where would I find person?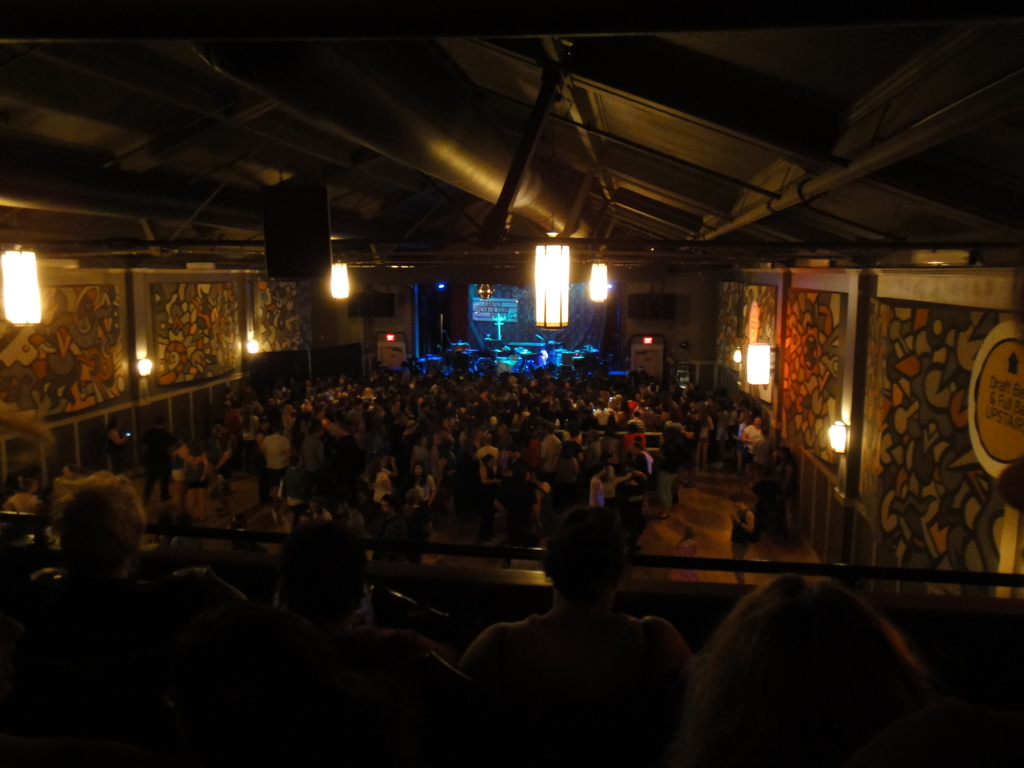
At box(468, 495, 714, 767).
